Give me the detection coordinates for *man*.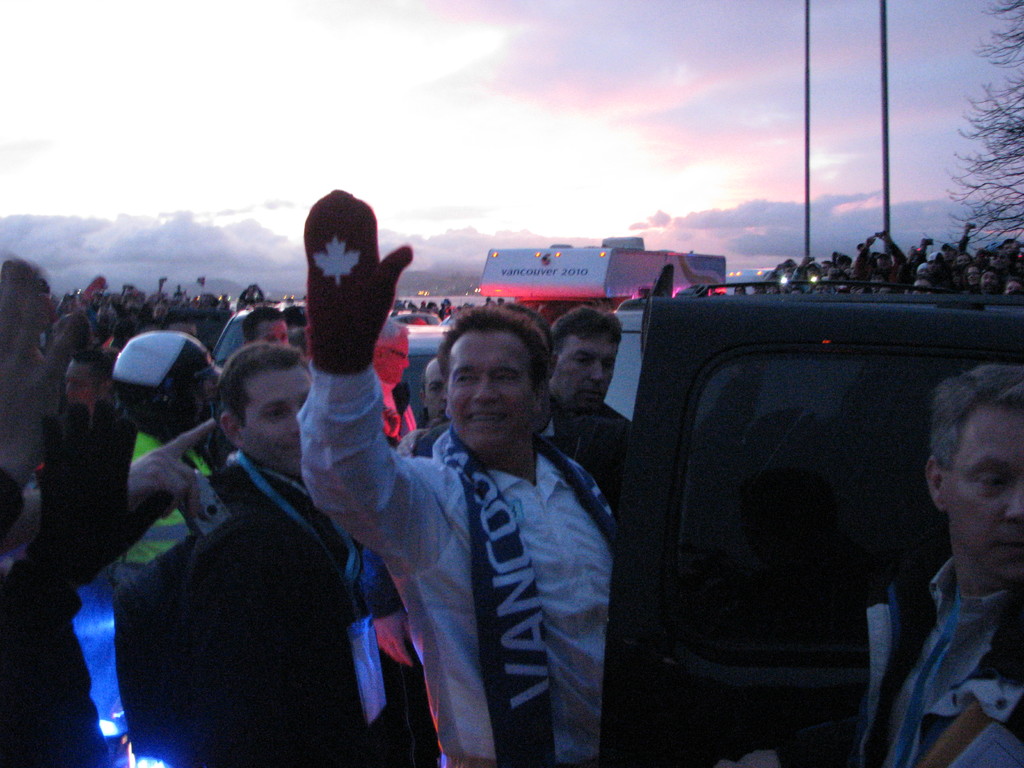
detection(186, 341, 416, 767).
